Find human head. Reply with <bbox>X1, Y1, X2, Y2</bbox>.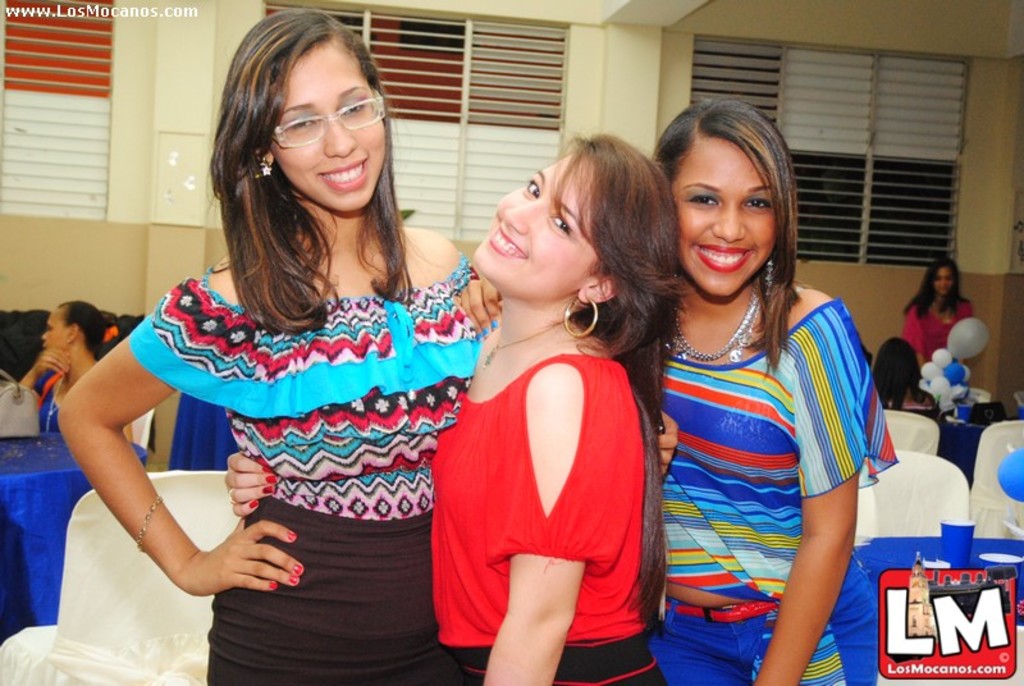
<bbox>925, 255, 957, 299</bbox>.
